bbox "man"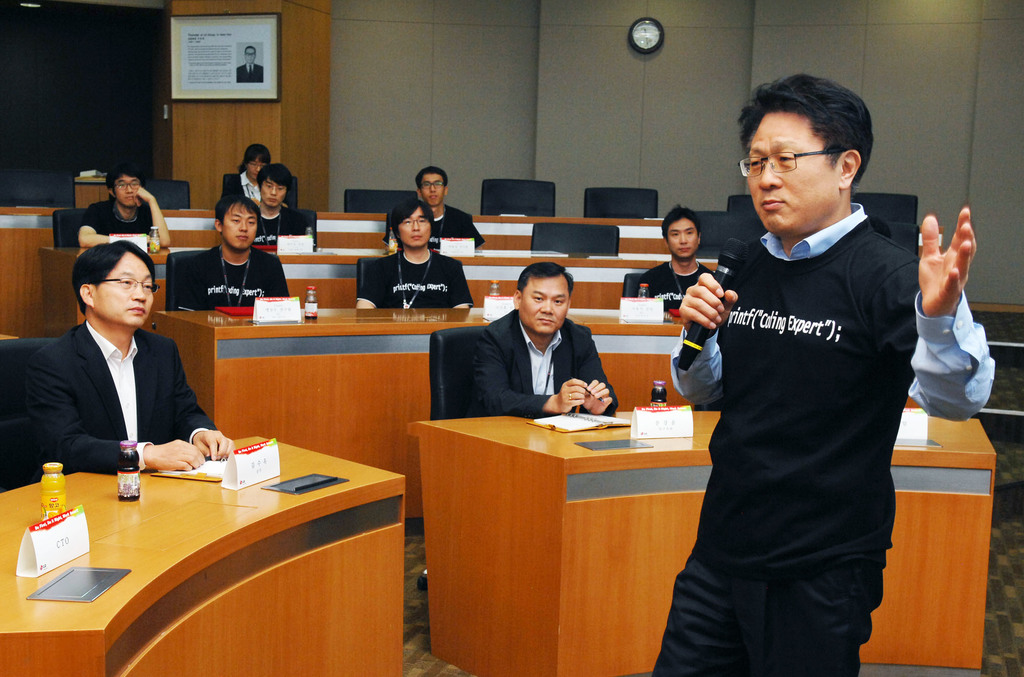
77/163/172/249
